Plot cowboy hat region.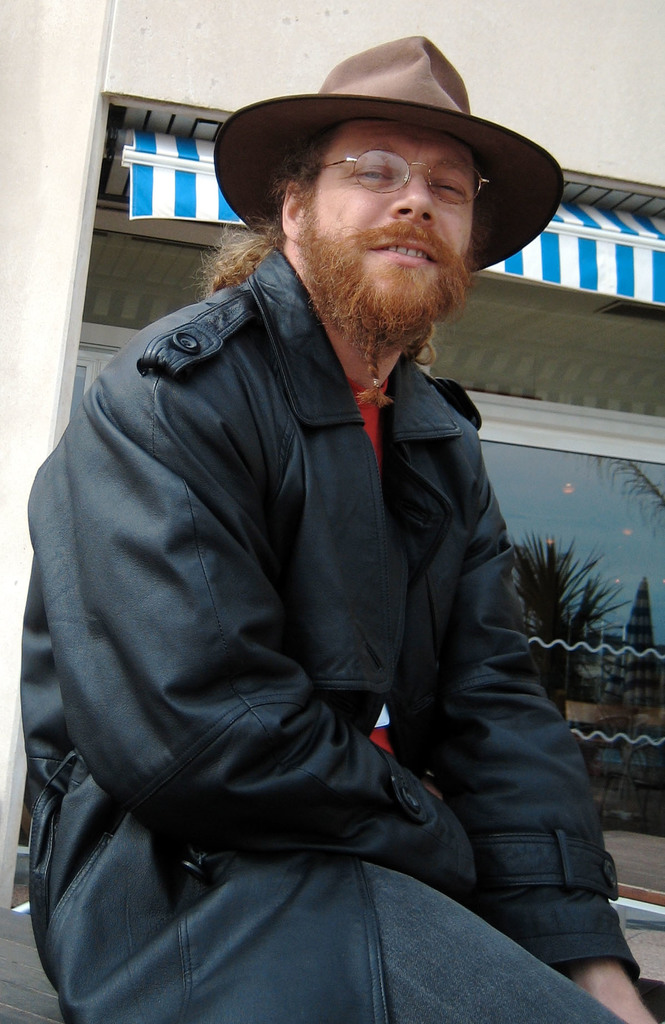
Plotted at left=188, top=31, right=561, bottom=281.
